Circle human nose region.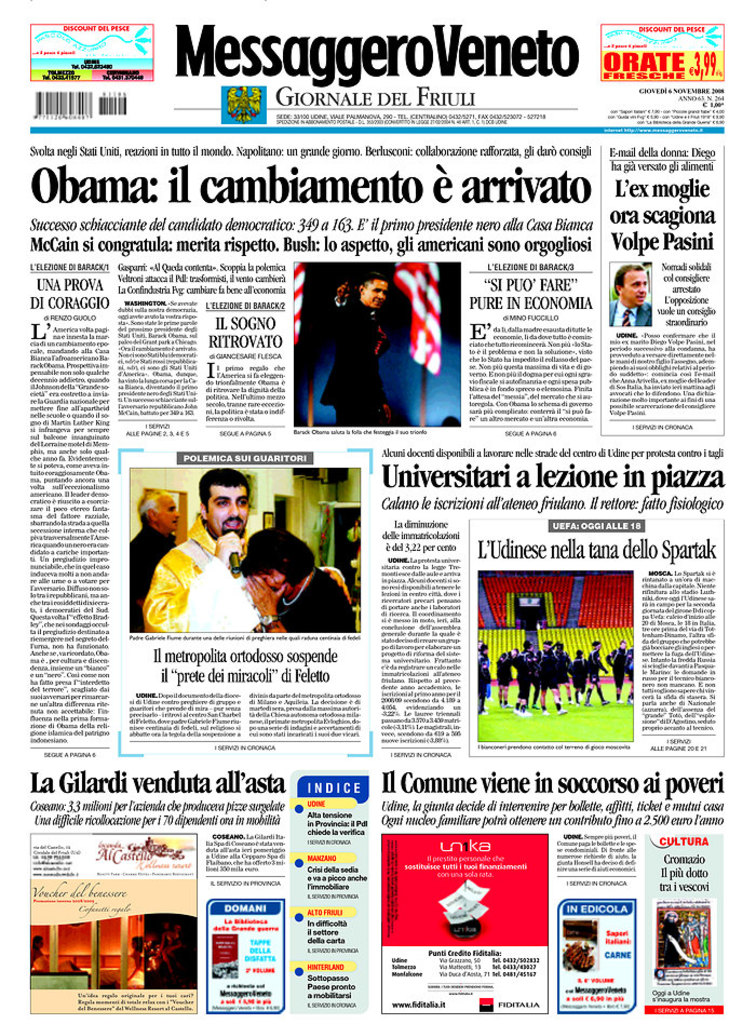
Region: detection(229, 502, 240, 521).
